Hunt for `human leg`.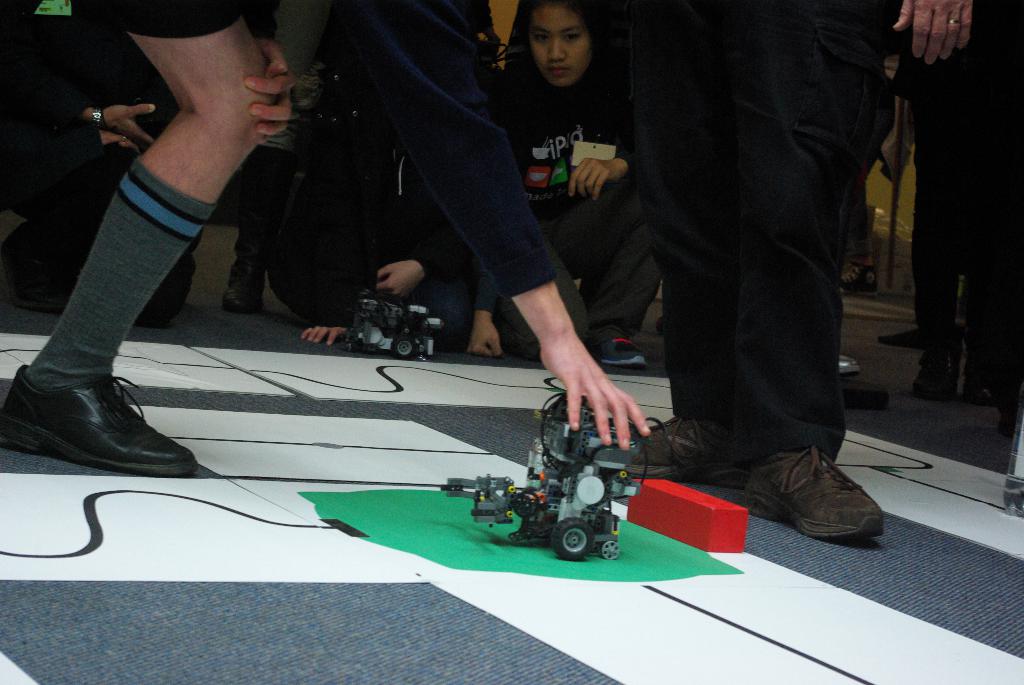
Hunted down at 735,0,882,539.
